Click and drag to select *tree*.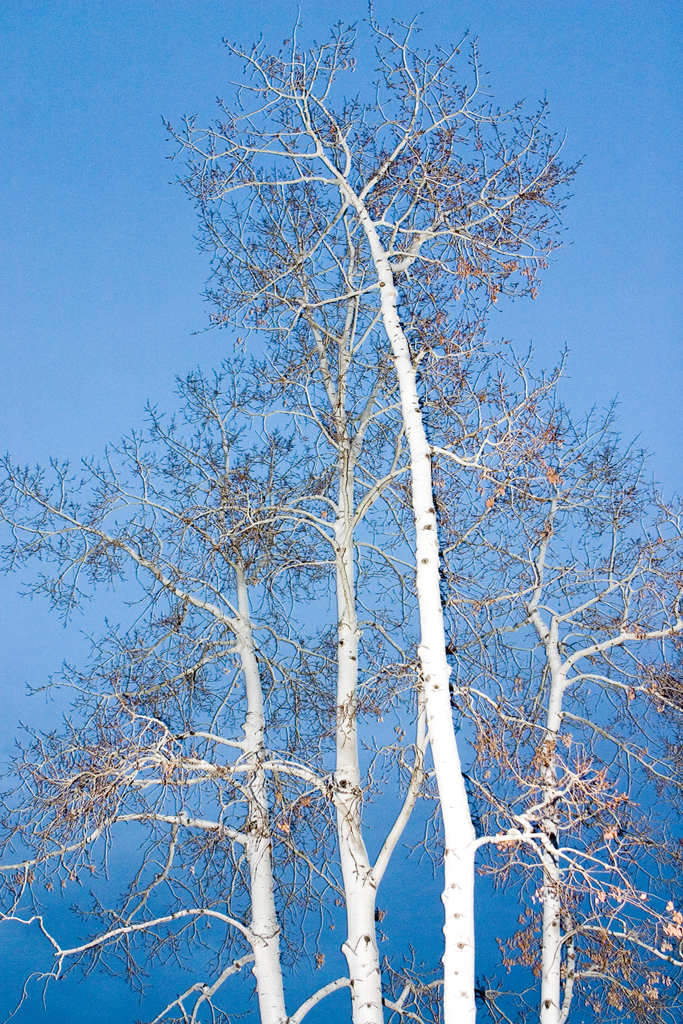
Selection: x1=201 y1=332 x2=432 y2=1018.
